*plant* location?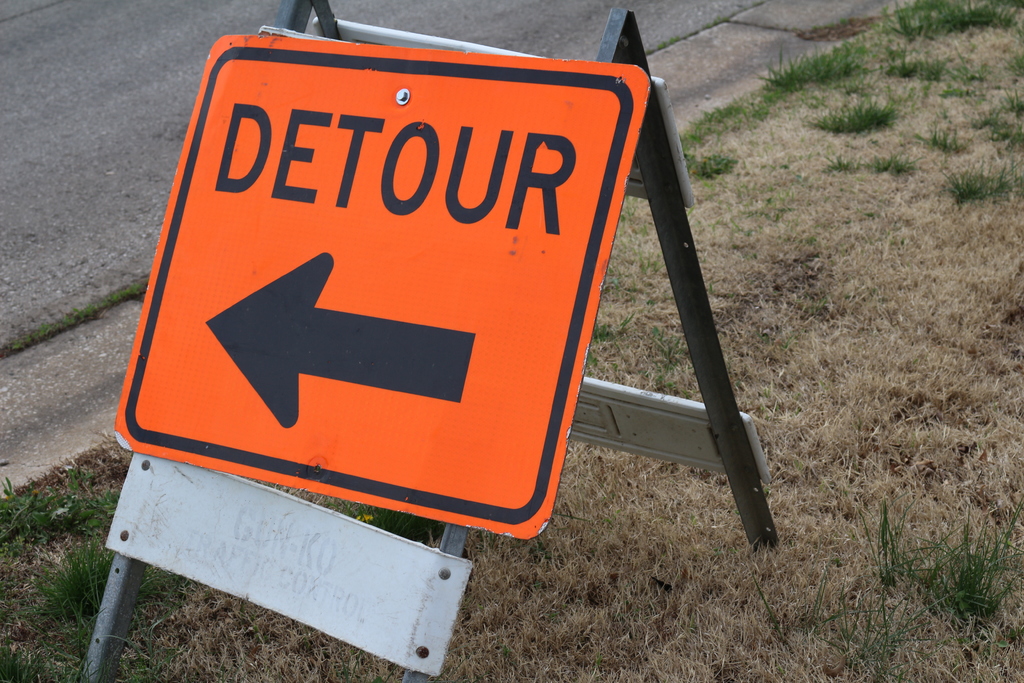
(left=757, top=40, right=860, bottom=93)
